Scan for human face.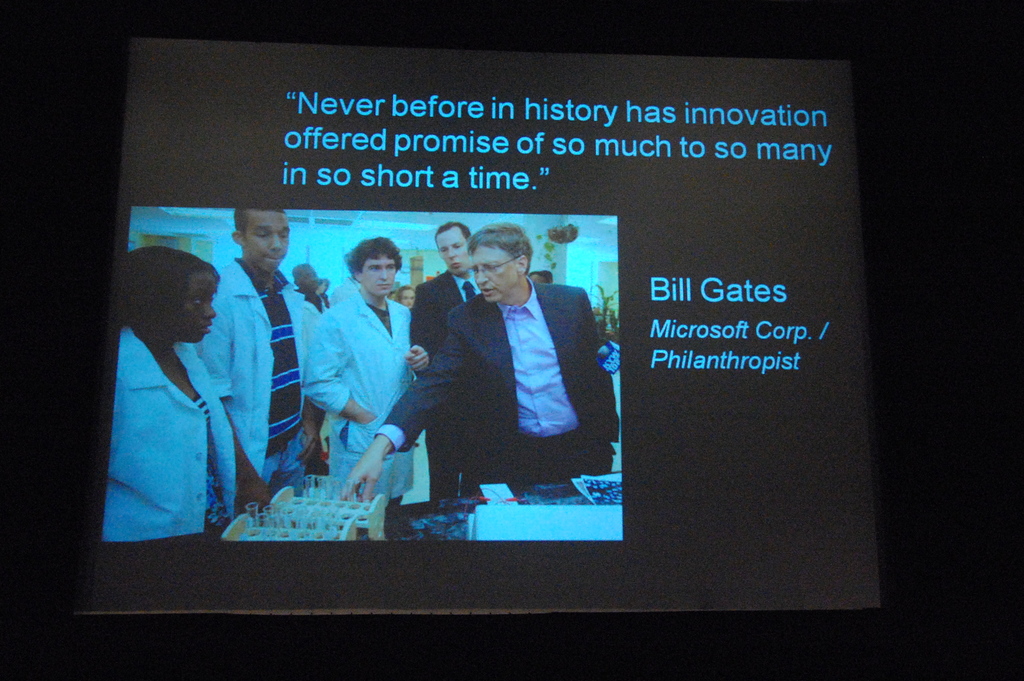
Scan result: box=[163, 272, 219, 343].
